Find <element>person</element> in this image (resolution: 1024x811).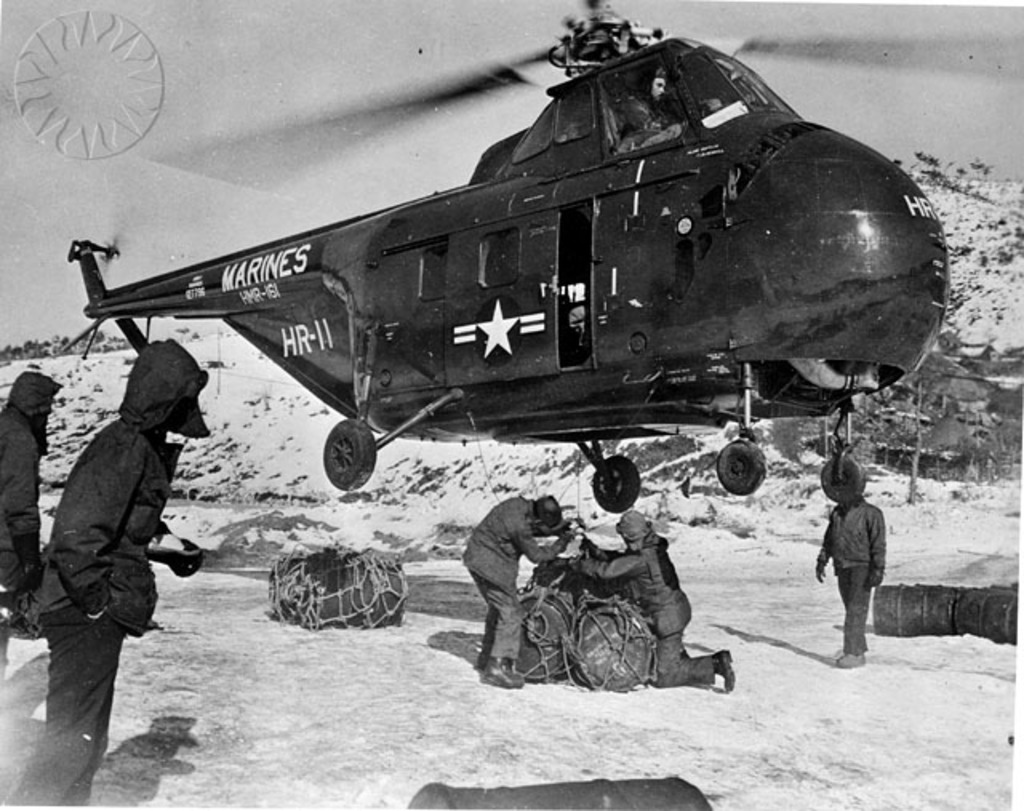
[left=6, top=333, right=211, bottom=809].
